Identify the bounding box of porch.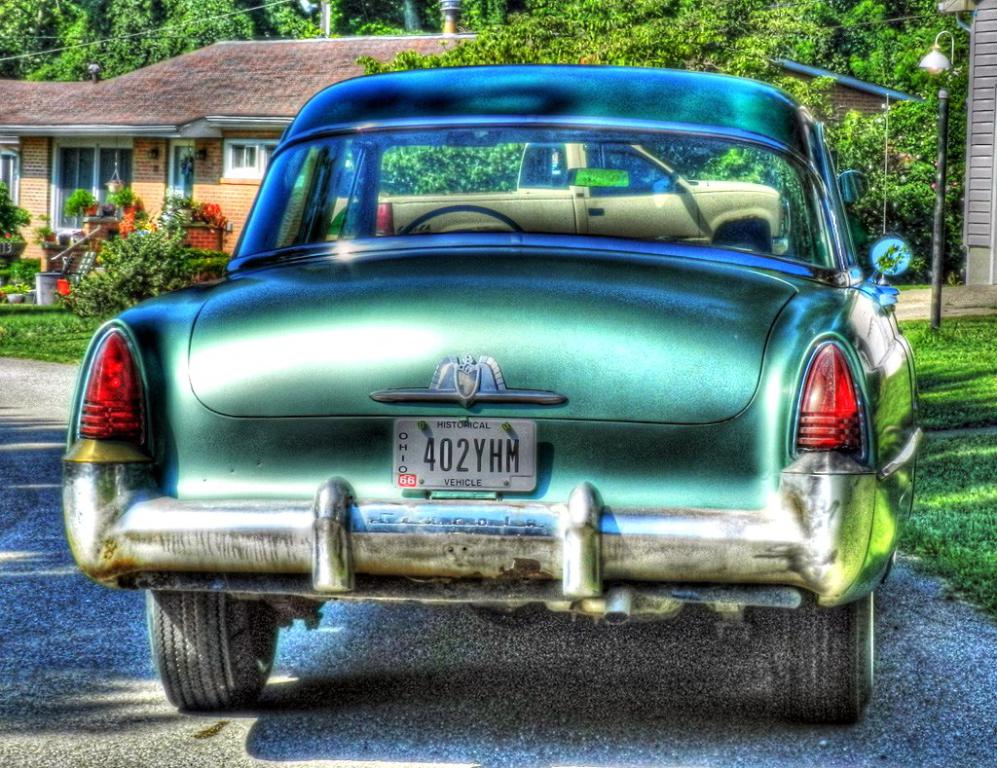
bbox=(0, 160, 989, 429).
